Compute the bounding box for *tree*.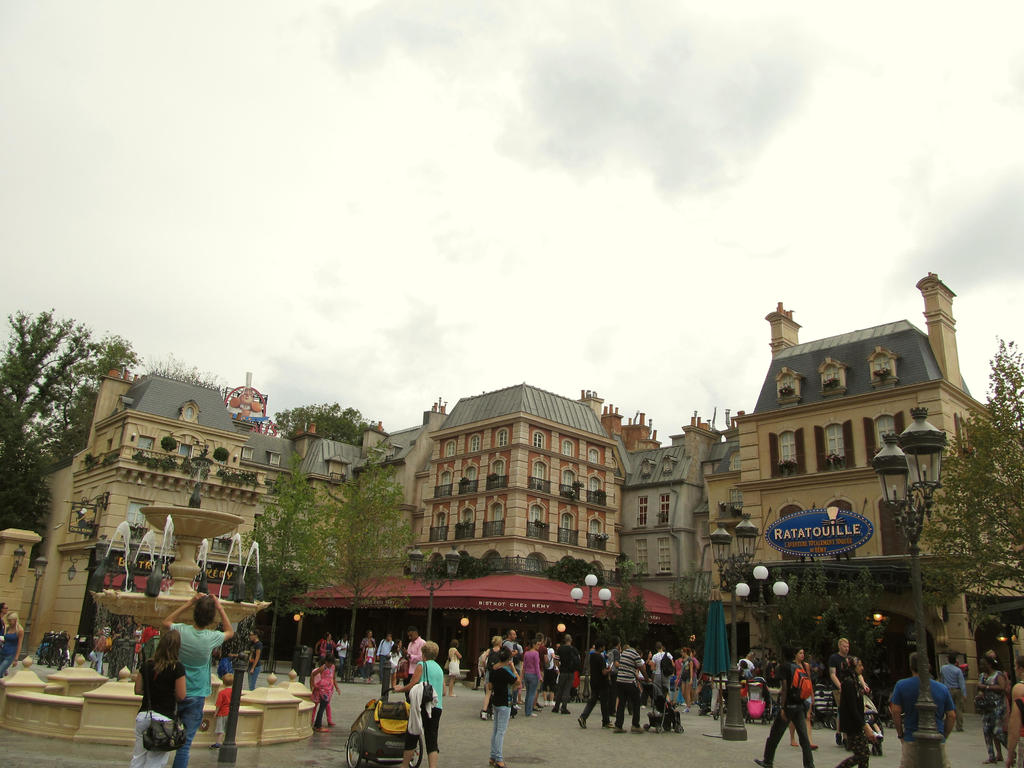
237, 452, 317, 595.
